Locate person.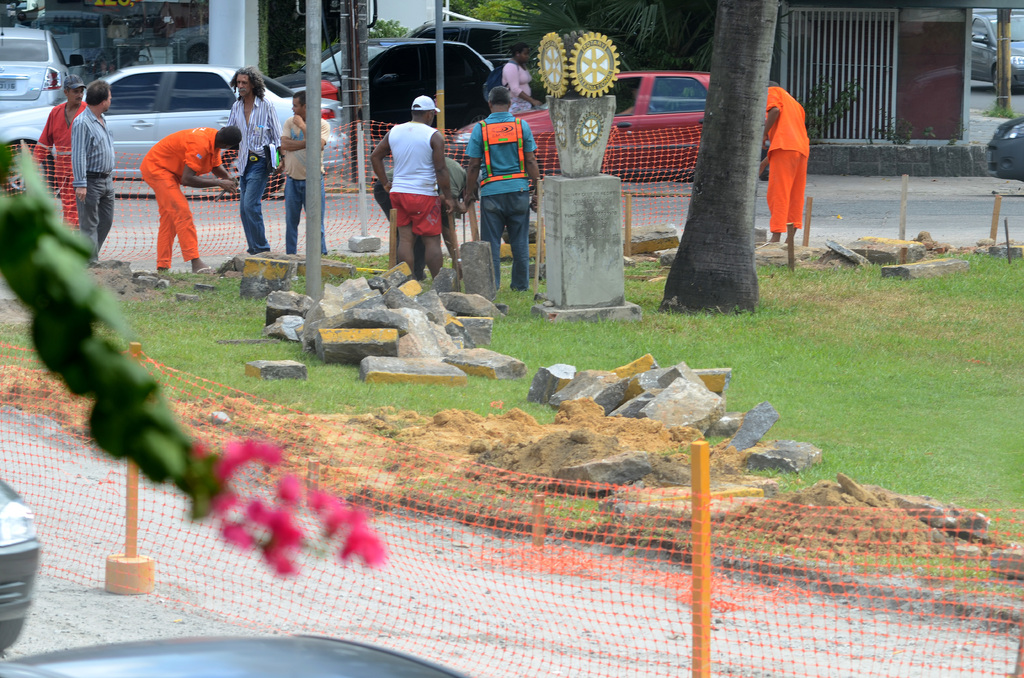
Bounding box: locate(763, 79, 811, 245).
